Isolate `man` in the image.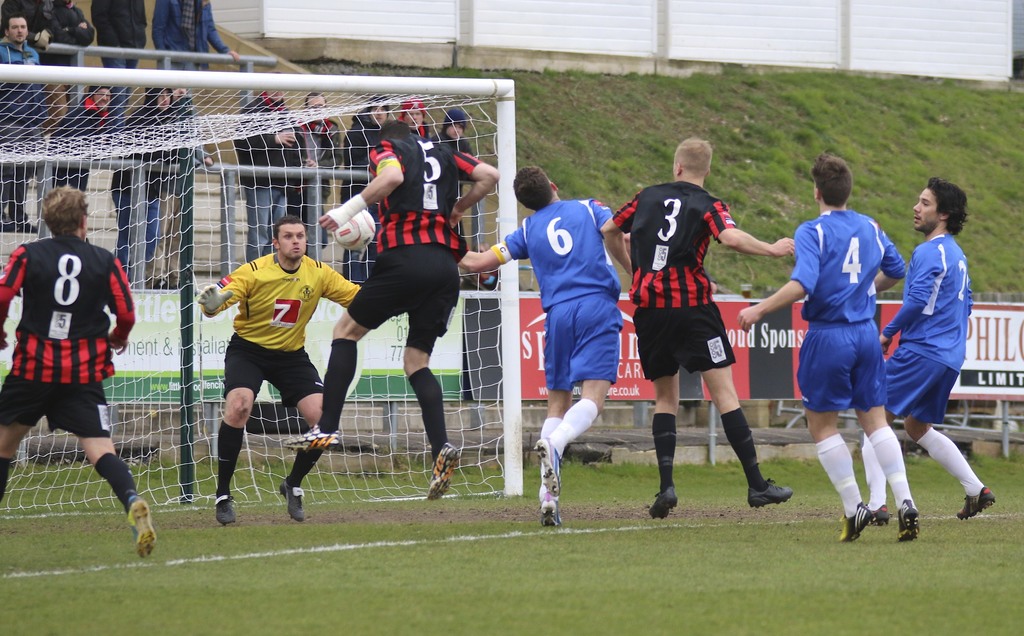
Isolated region: box=[734, 155, 918, 544].
